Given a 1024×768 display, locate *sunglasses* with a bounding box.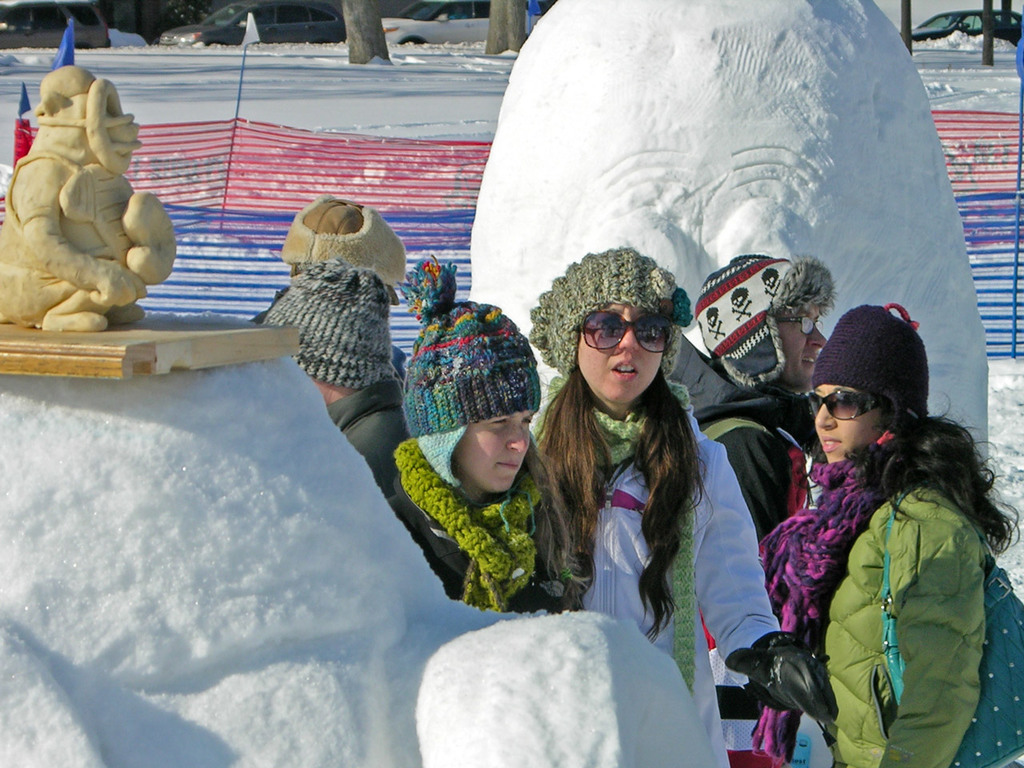
Located: 803/386/879/428.
